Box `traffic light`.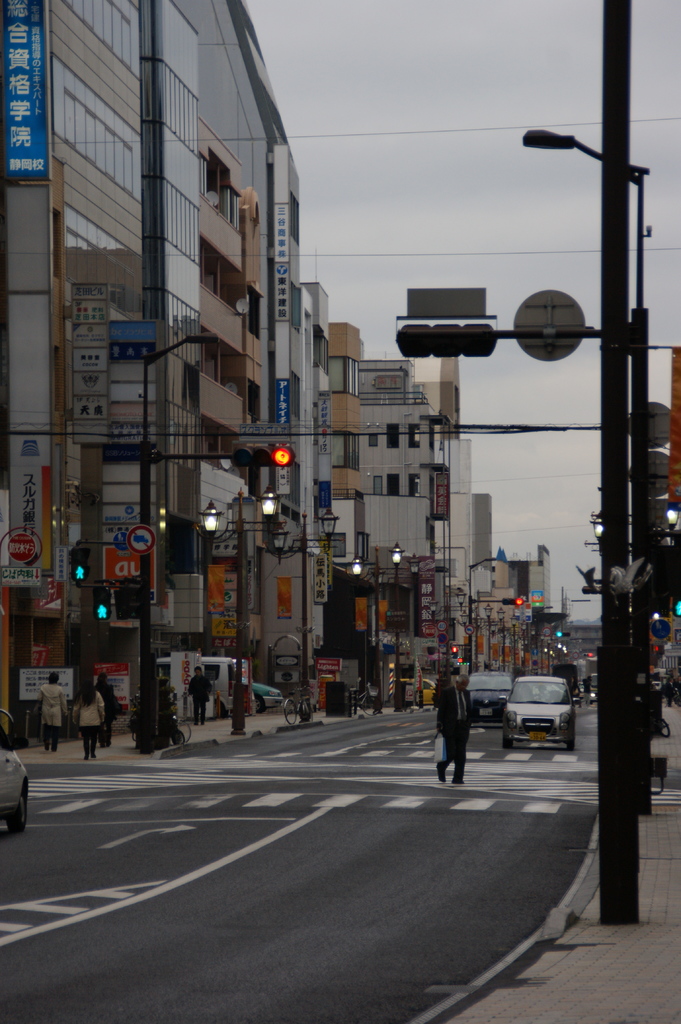
box(90, 584, 113, 623).
